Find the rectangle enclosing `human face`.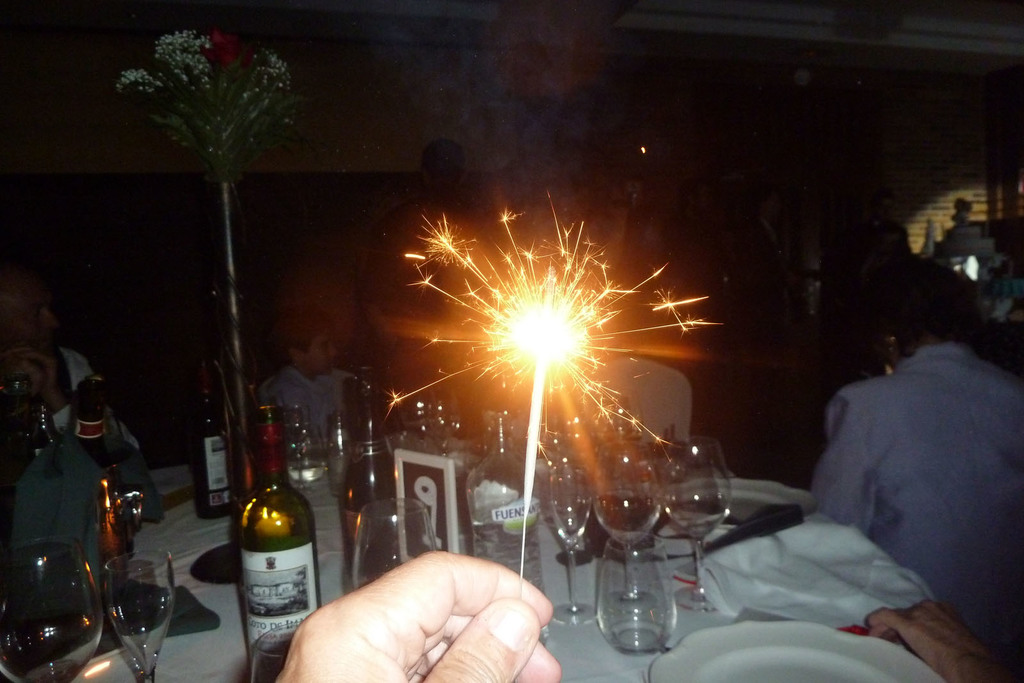
{"left": 4, "top": 284, "right": 61, "bottom": 350}.
